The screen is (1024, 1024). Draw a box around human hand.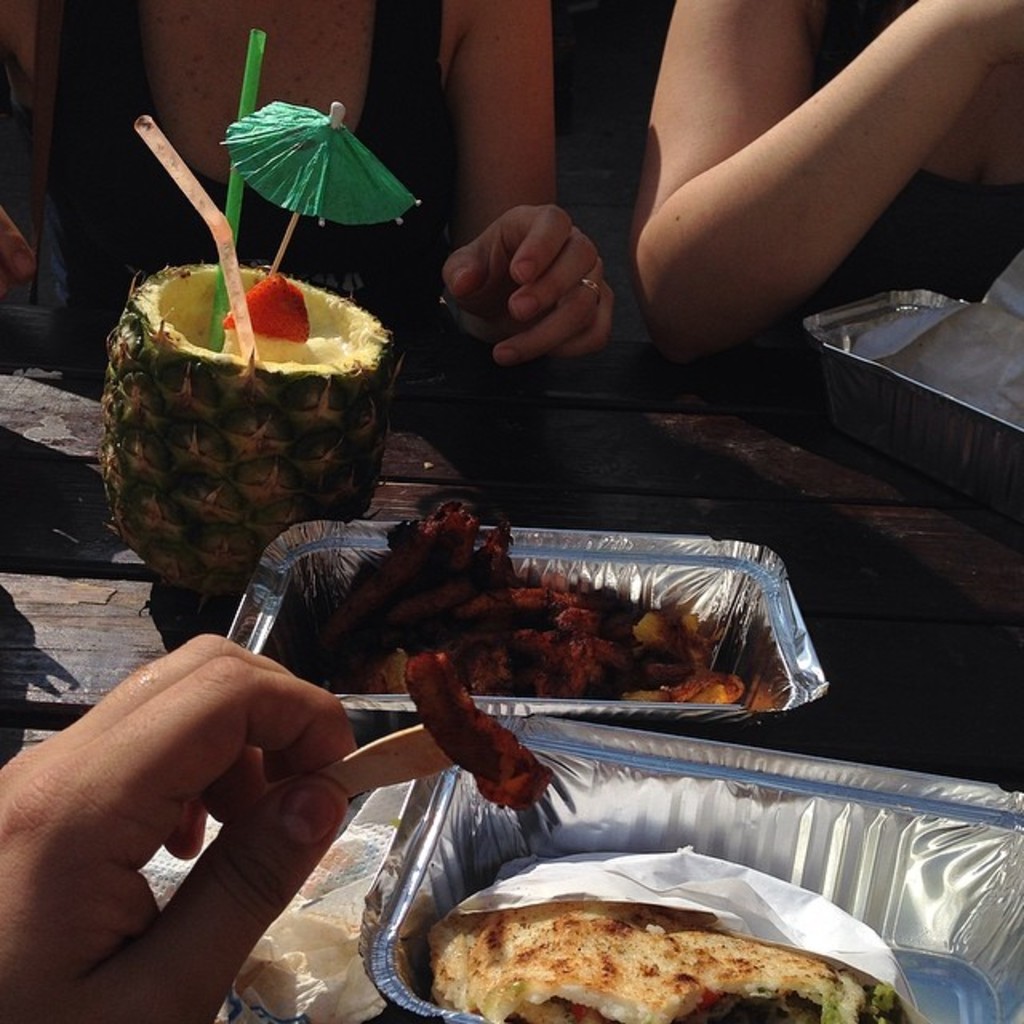
<box>0,206,40,293</box>.
